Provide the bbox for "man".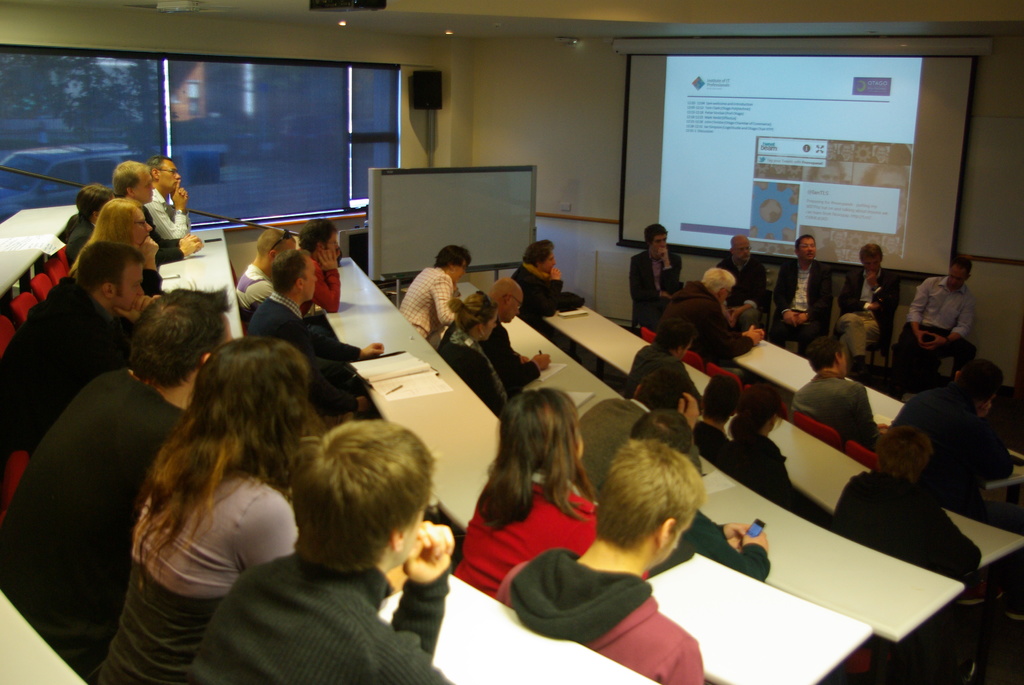
485,437,705,684.
